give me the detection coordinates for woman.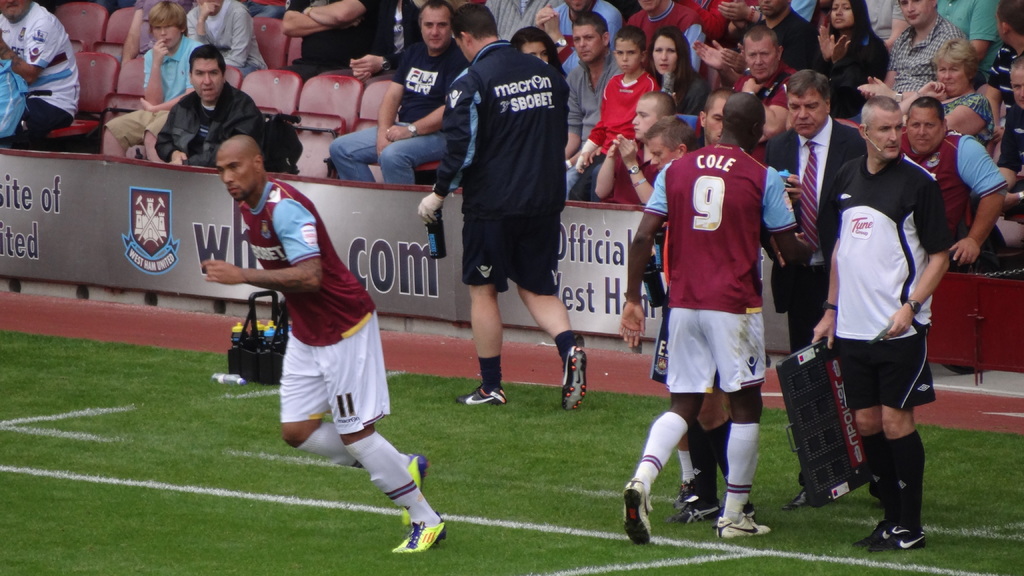
box(899, 35, 996, 145).
